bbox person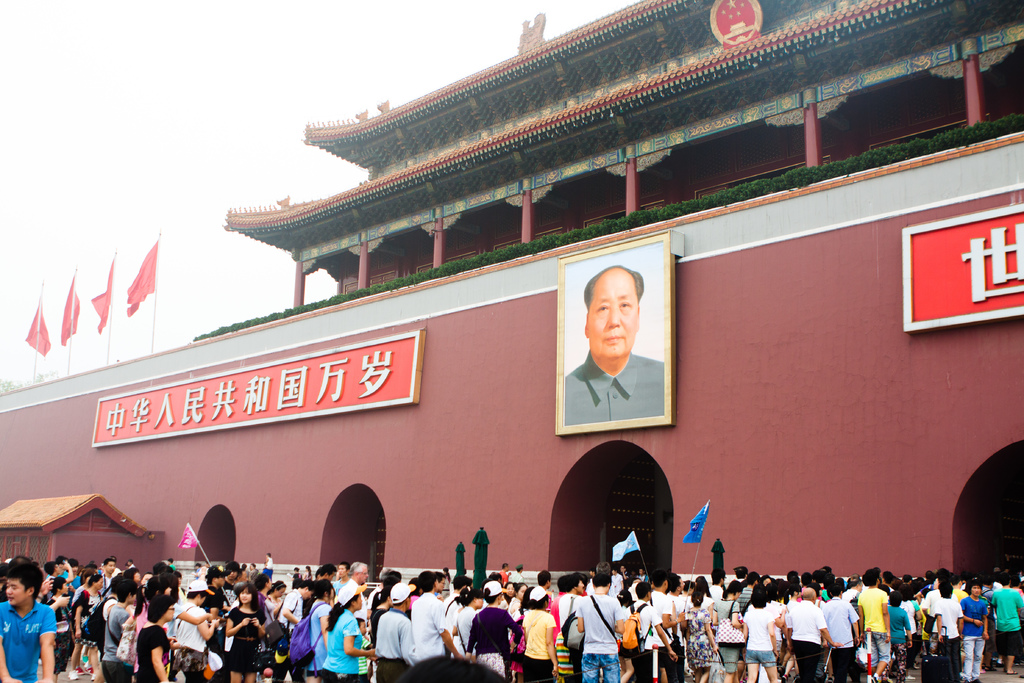
(left=575, top=281, right=673, bottom=468)
